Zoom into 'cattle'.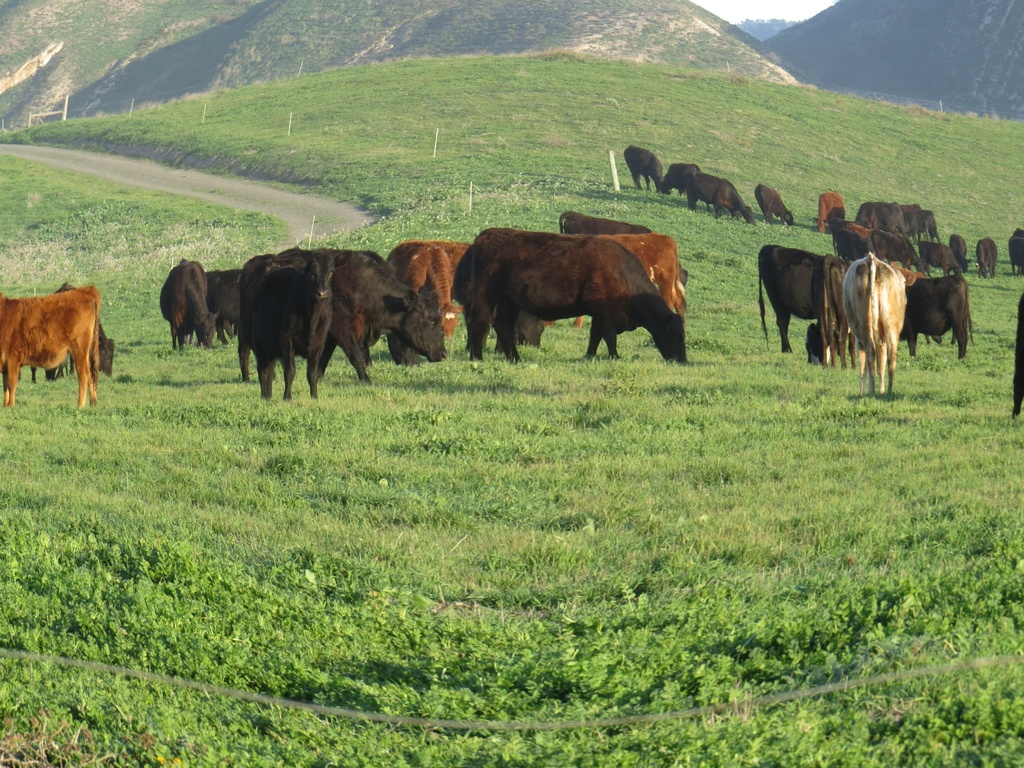
Zoom target: BBox(754, 248, 824, 356).
